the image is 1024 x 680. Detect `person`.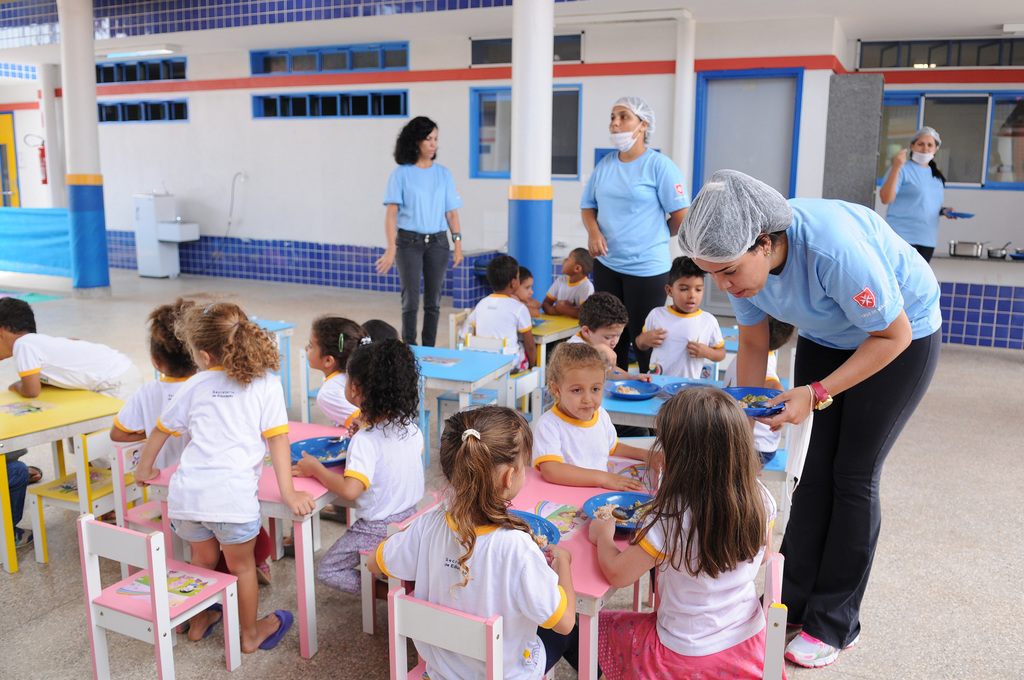
Detection: rect(378, 115, 463, 343).
